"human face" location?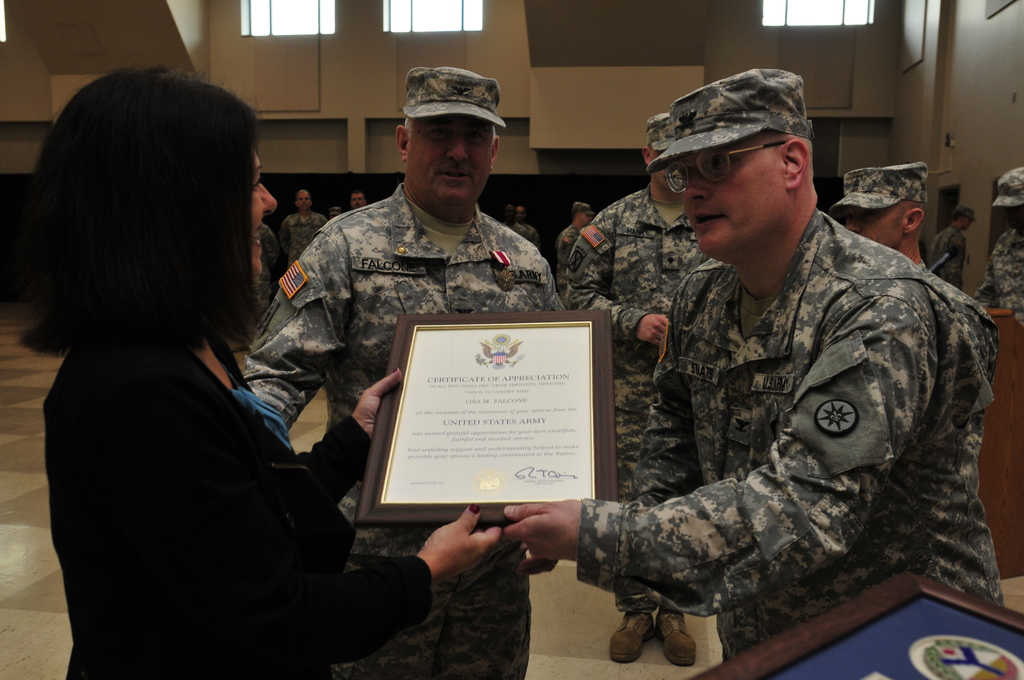
<bbox>684, 131, 787, 261</bbox>
